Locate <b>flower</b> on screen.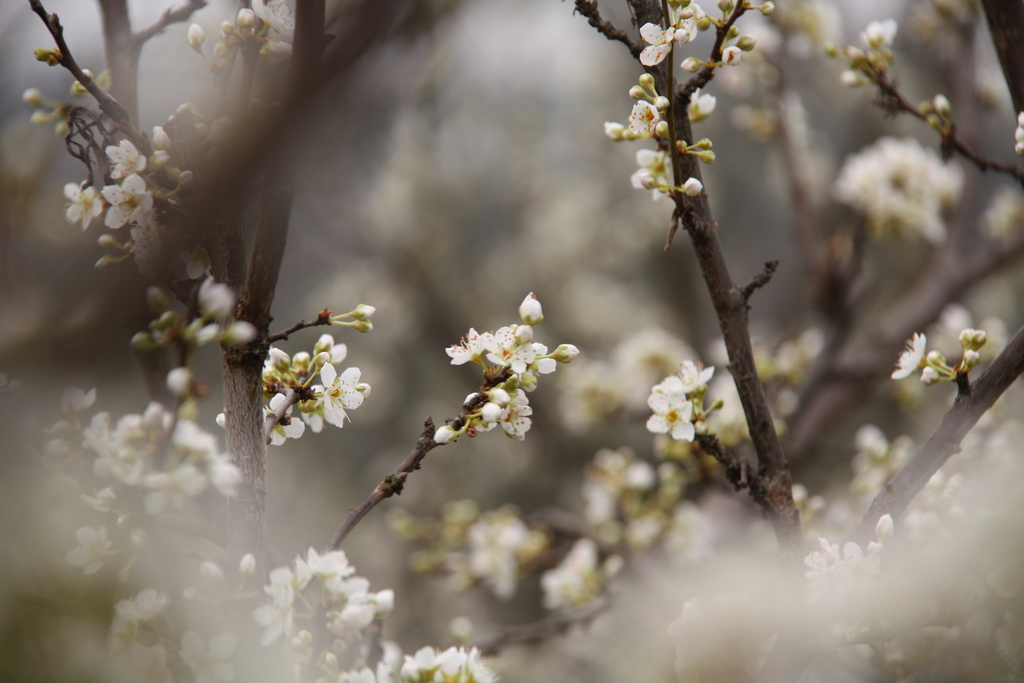
On screen at [left=586, top=450, right=690, bottom=514].
